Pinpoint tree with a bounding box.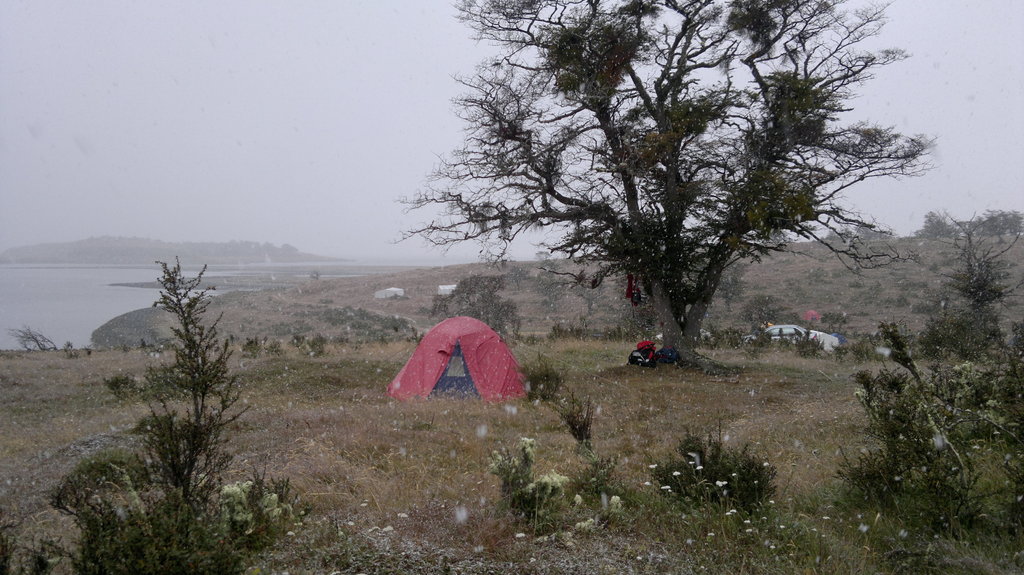
Rect(859, 320, 996, 530).
